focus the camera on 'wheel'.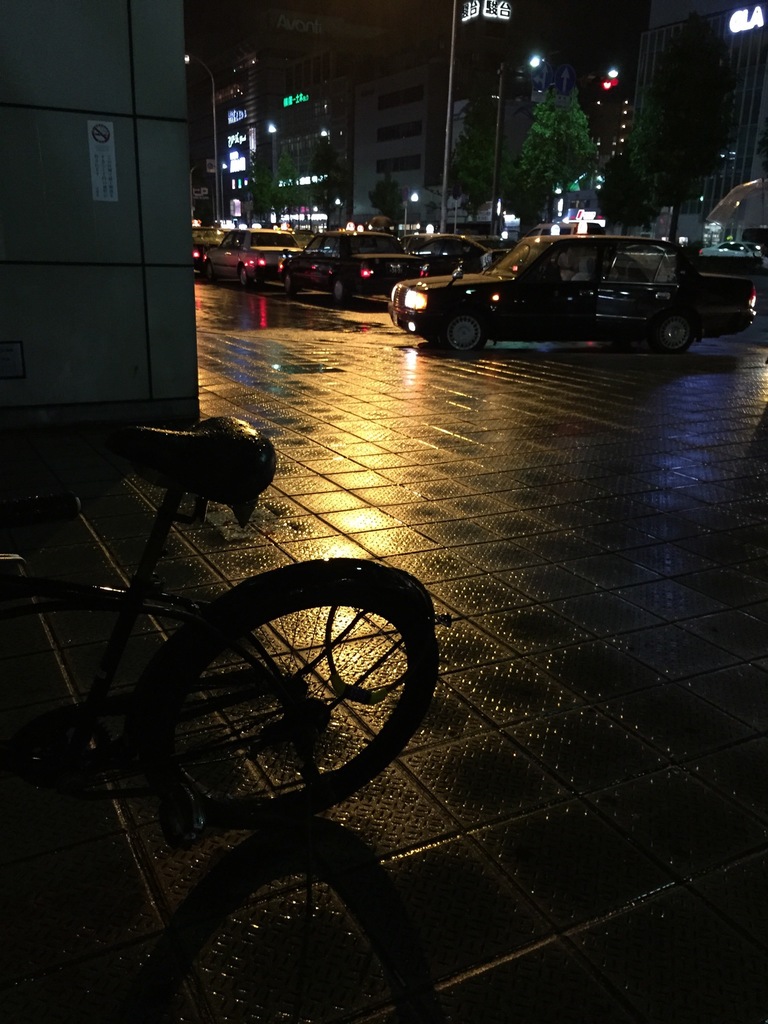
Focus region: left=238, top=267, right=249, bottom=284.
